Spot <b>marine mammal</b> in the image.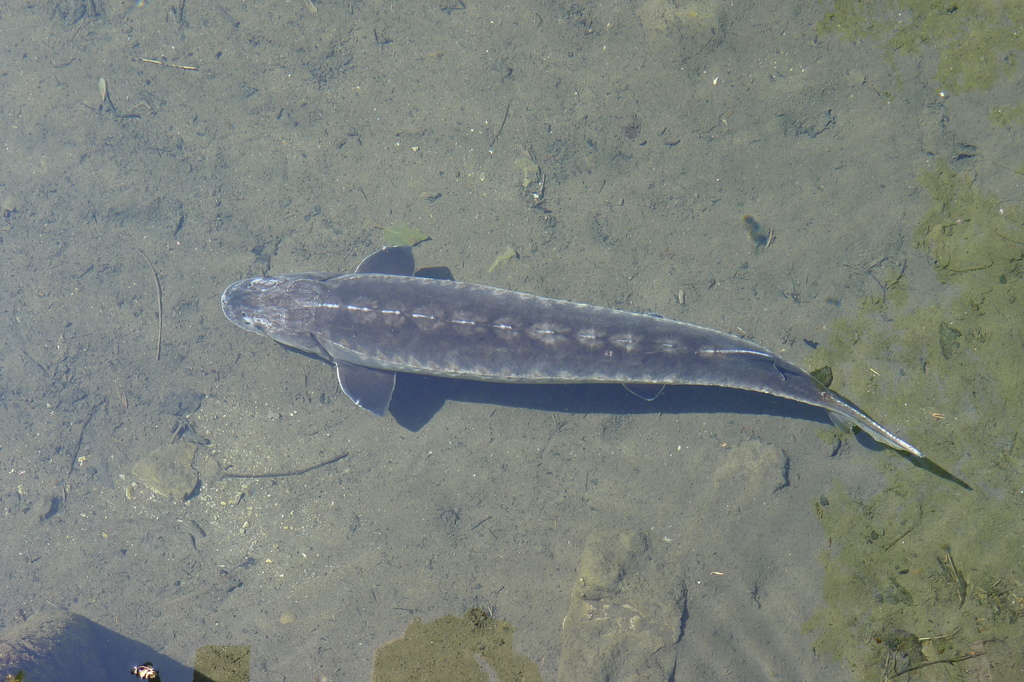
<b>marine mammal</b> found at region(213, 240, 925, 455).
